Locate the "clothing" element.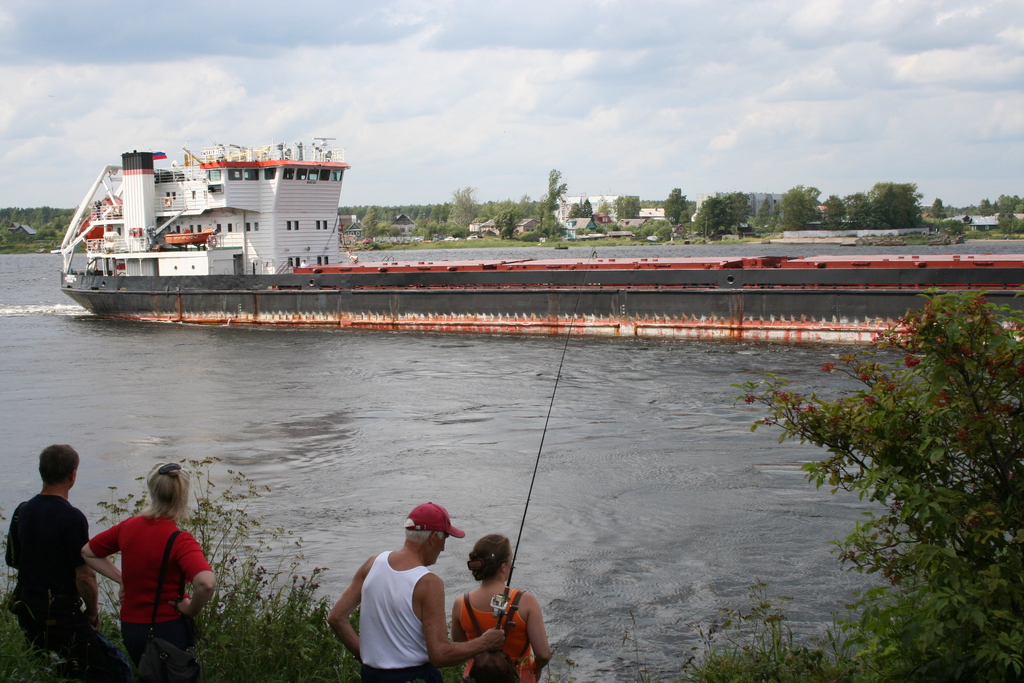
Element bbox: (left=6, top=494, right=125, bottom=682).
